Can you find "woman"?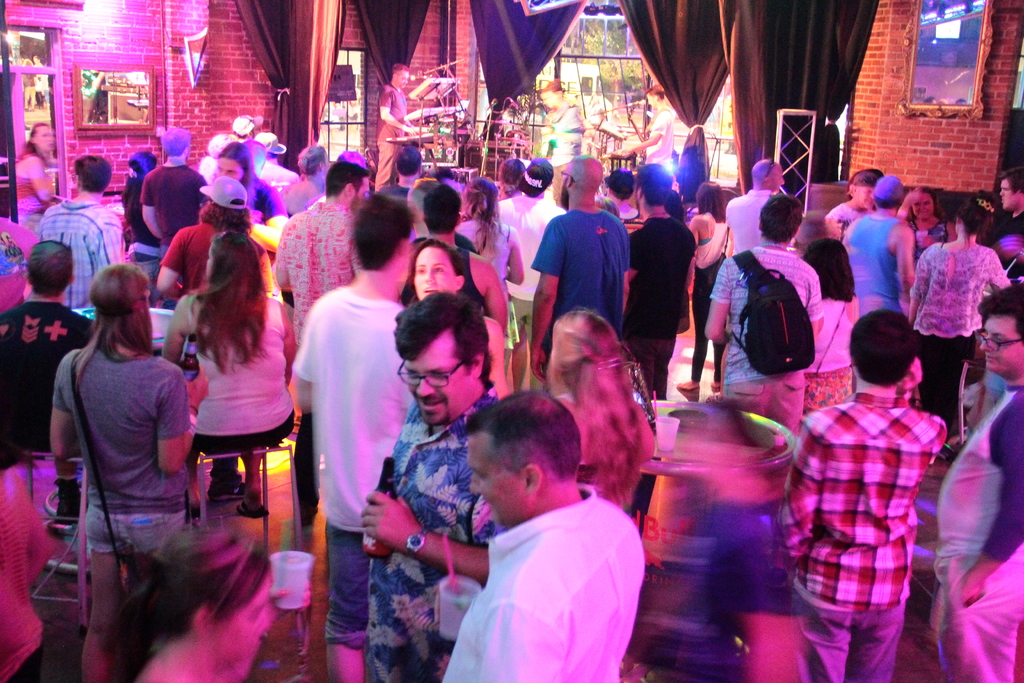
Yes, bounding box: left=540, top=295, right=659, bottom=520.
